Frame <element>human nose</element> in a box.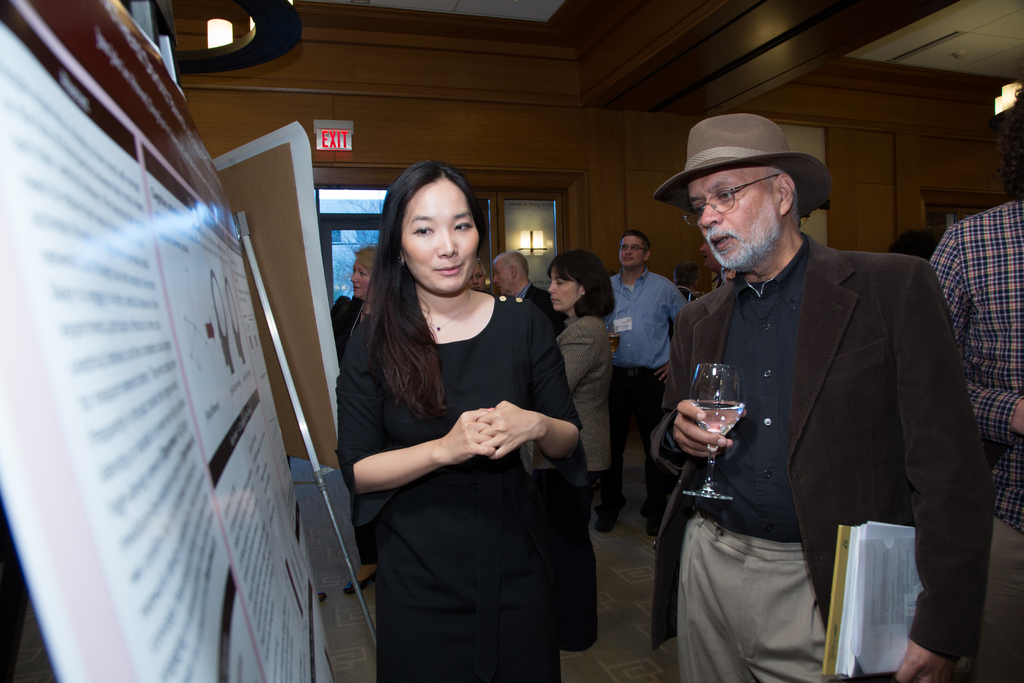
rect(473, 274, 479, 288).
